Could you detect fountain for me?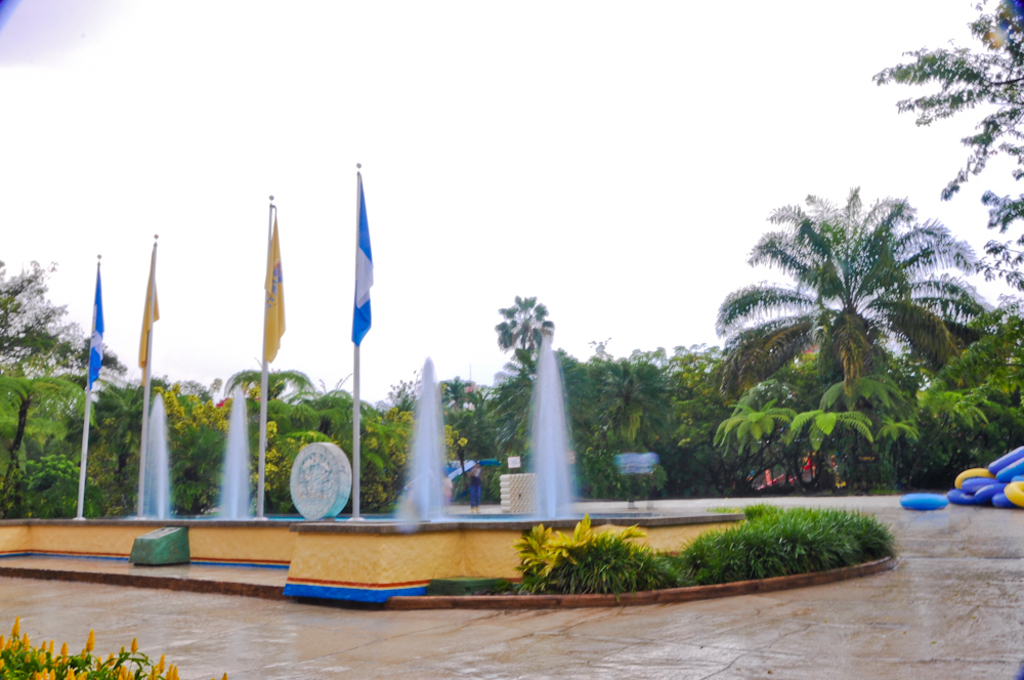
Detection result: (left=136, top=393, right=187, bottom=527).
